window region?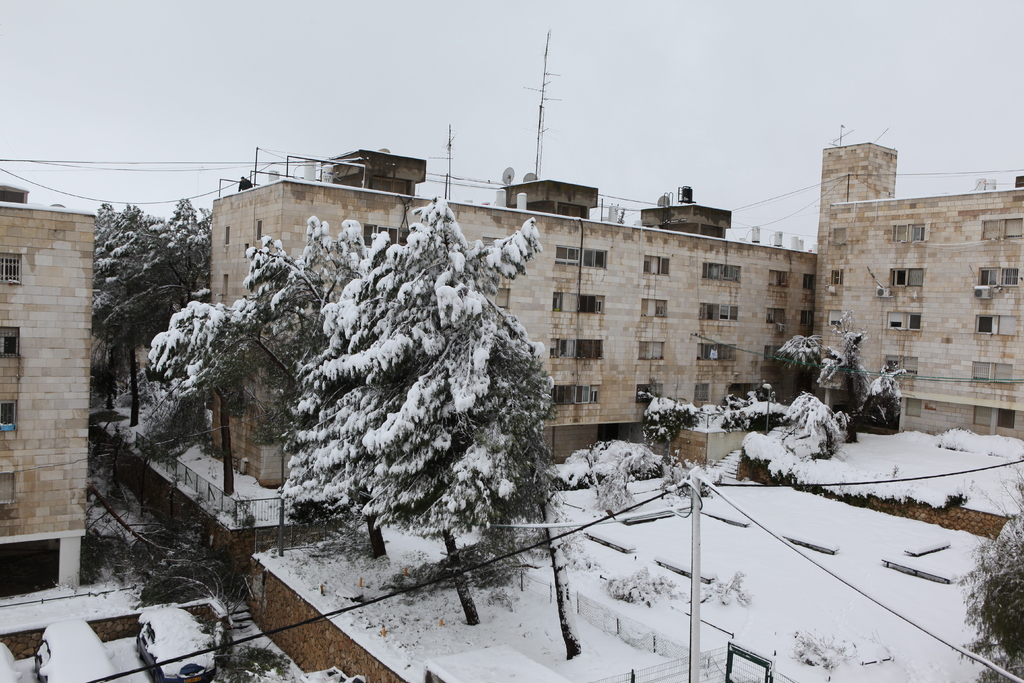
0,399,17,432
